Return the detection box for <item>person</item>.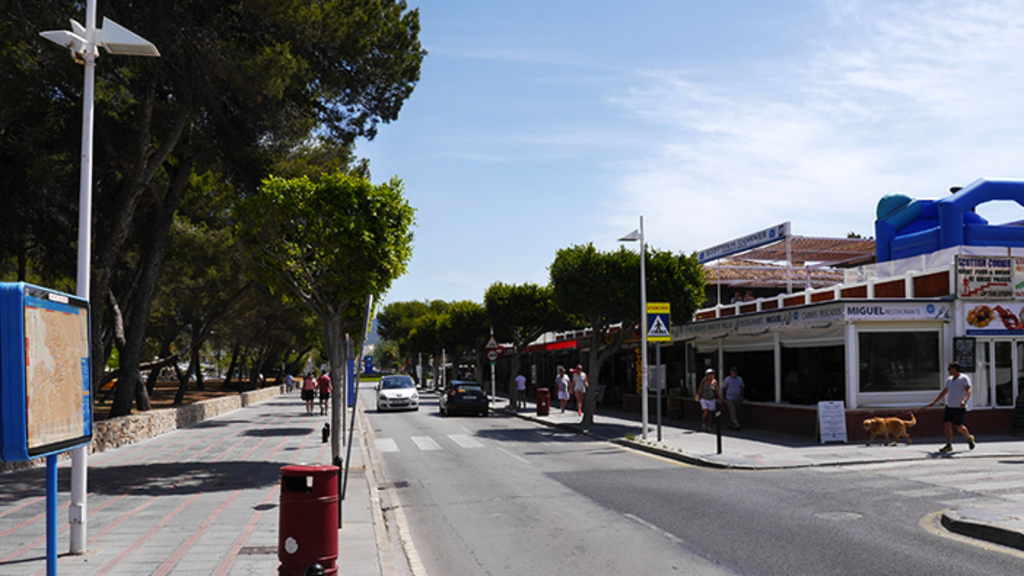
573,363,595,410.
